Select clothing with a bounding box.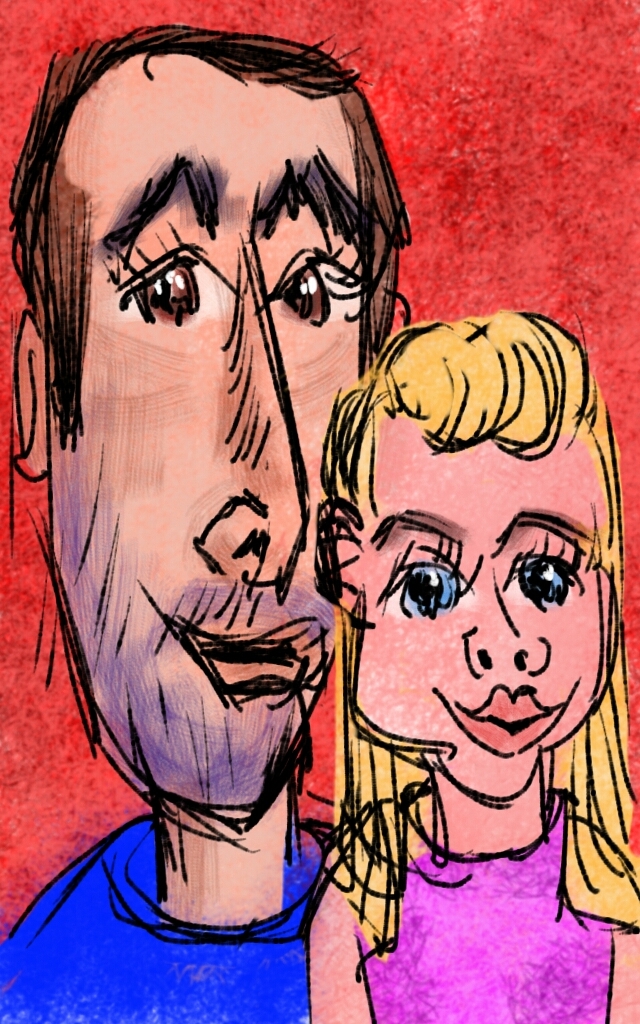
box=[323, 780, 639, 1023].
